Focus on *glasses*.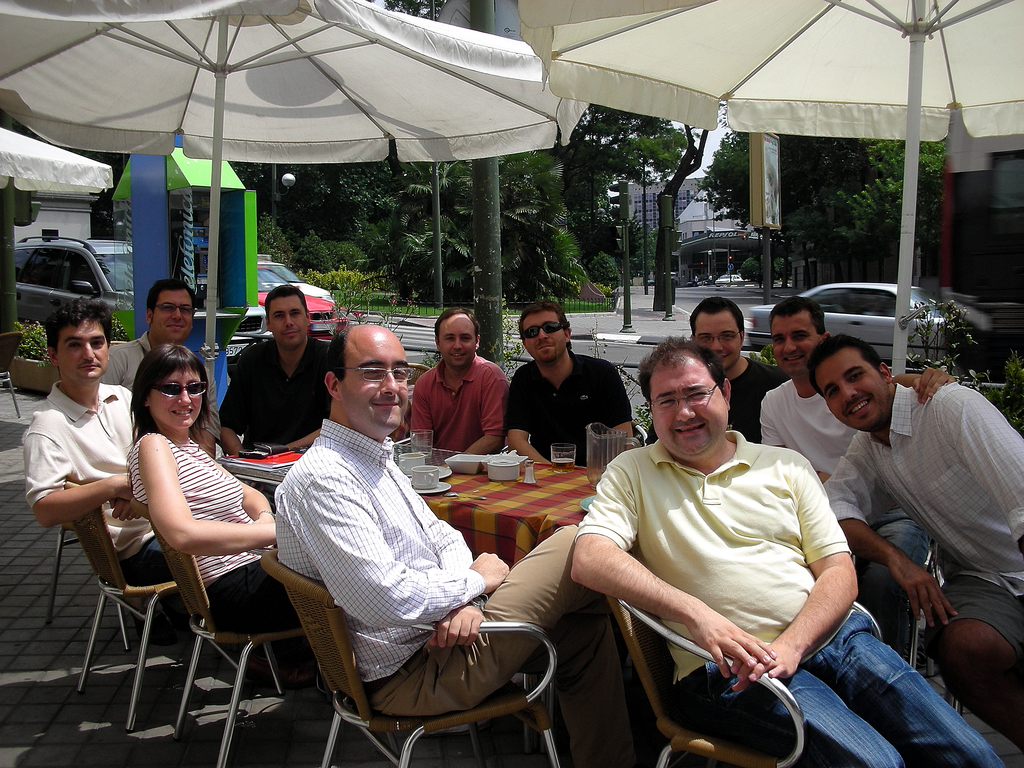
Focused at l=336, t=366, r=419, b=386.
